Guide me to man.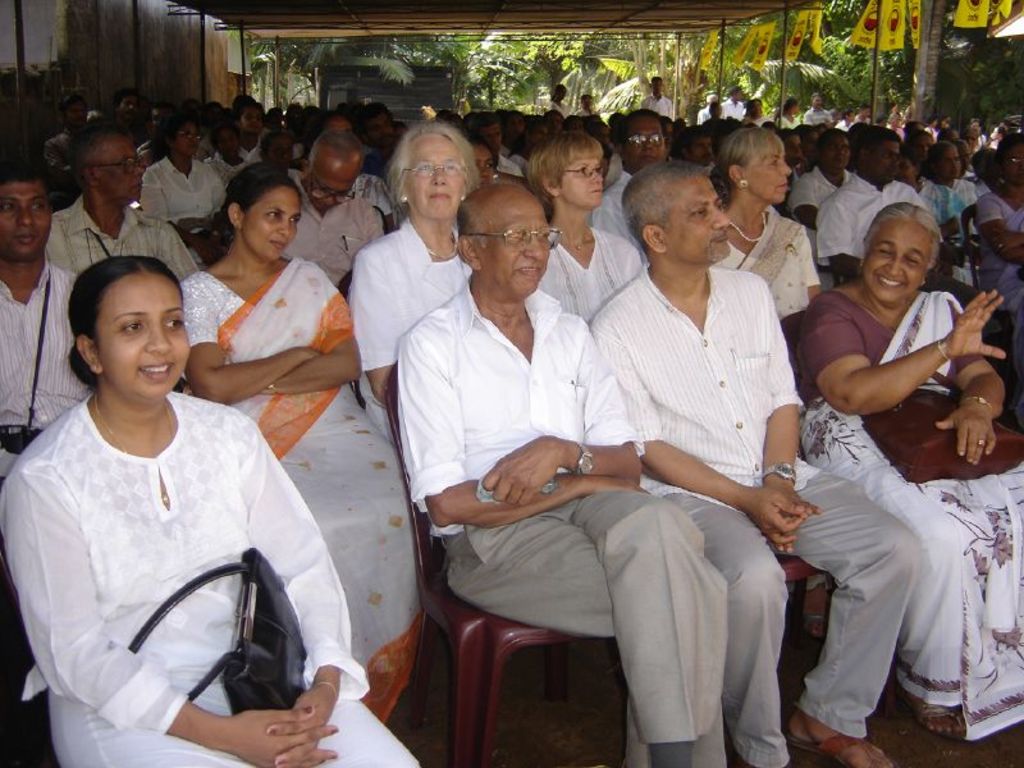
Guidance: 575:93:600:115.
